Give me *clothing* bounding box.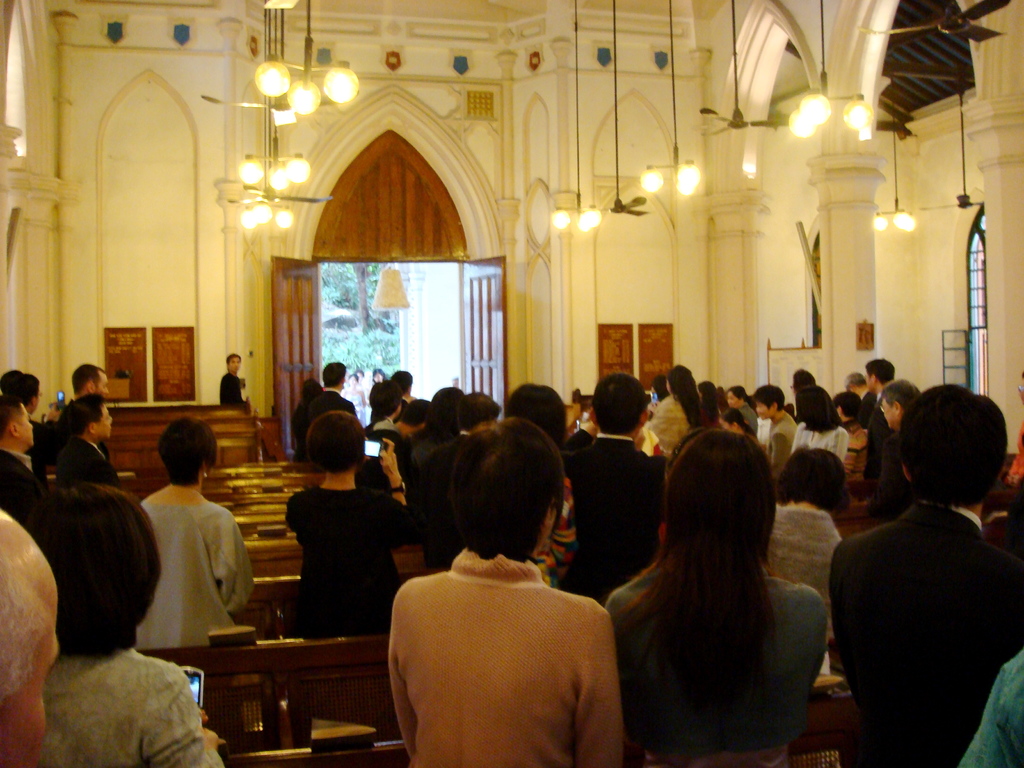
bbox(280, 490, 415, 633).
